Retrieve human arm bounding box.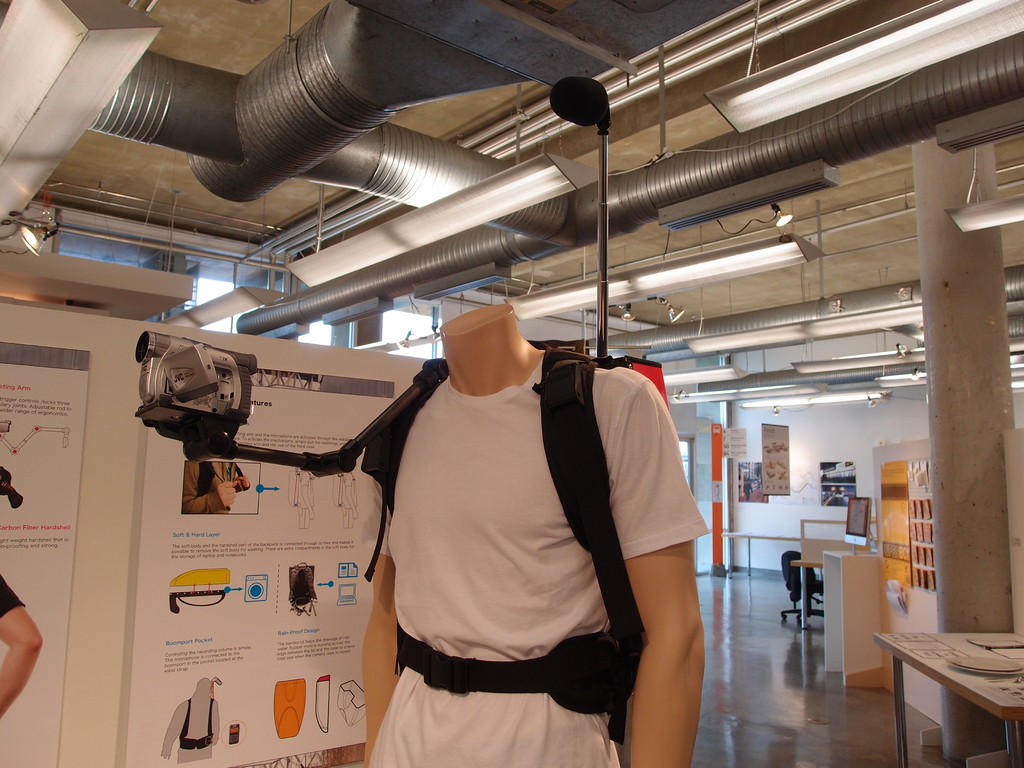
Bounding box: pyautogui.locateOnScreen(155, 714, 190, 754).
